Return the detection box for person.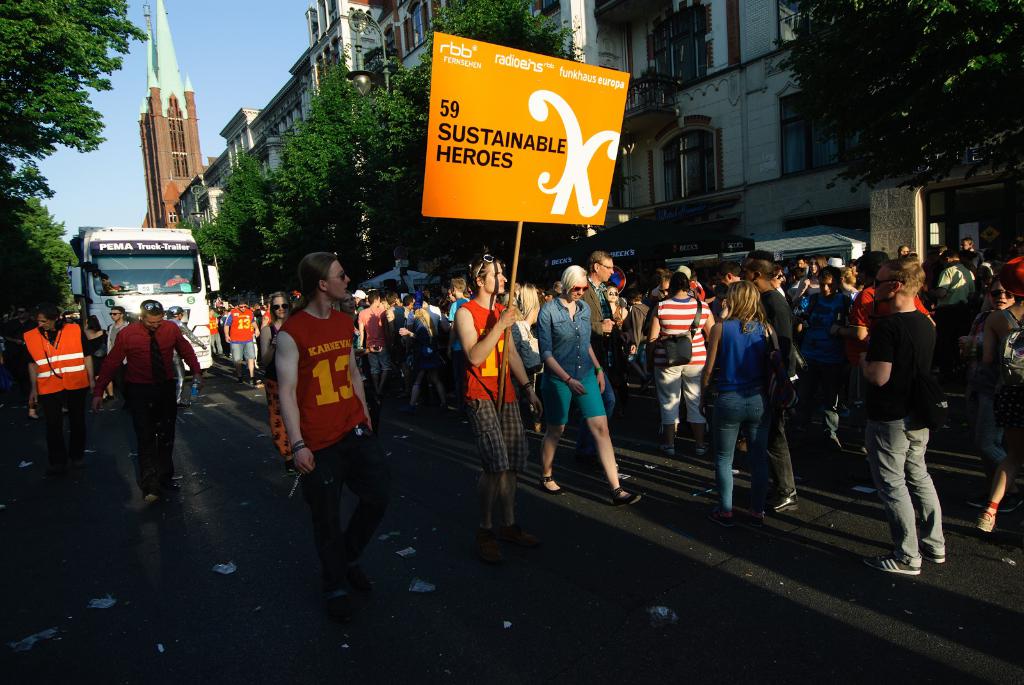
[607, 284, 622, 321].
